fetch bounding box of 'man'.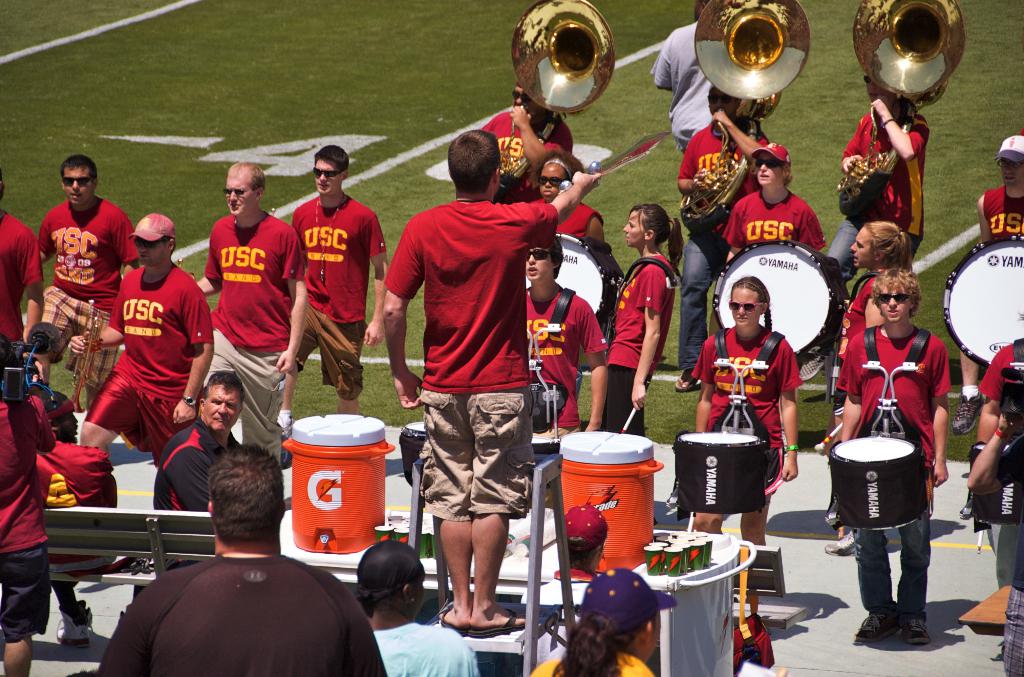
Bbox: 194,156,305,466.
